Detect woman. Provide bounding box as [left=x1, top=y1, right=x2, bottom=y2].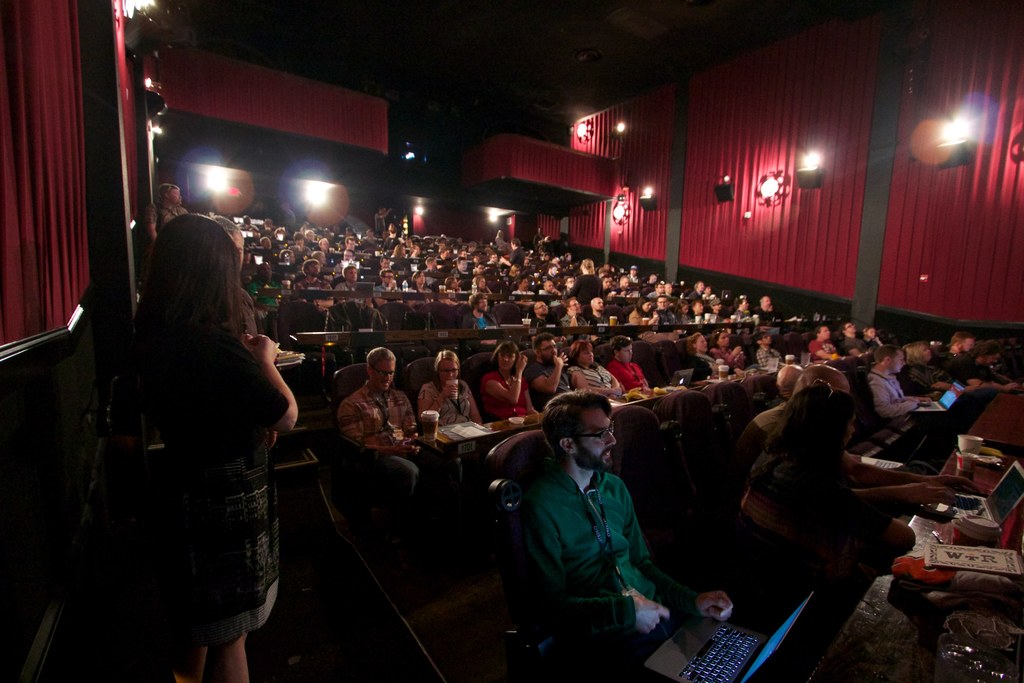
[left=685, top=334, right=726, bottom=384].
